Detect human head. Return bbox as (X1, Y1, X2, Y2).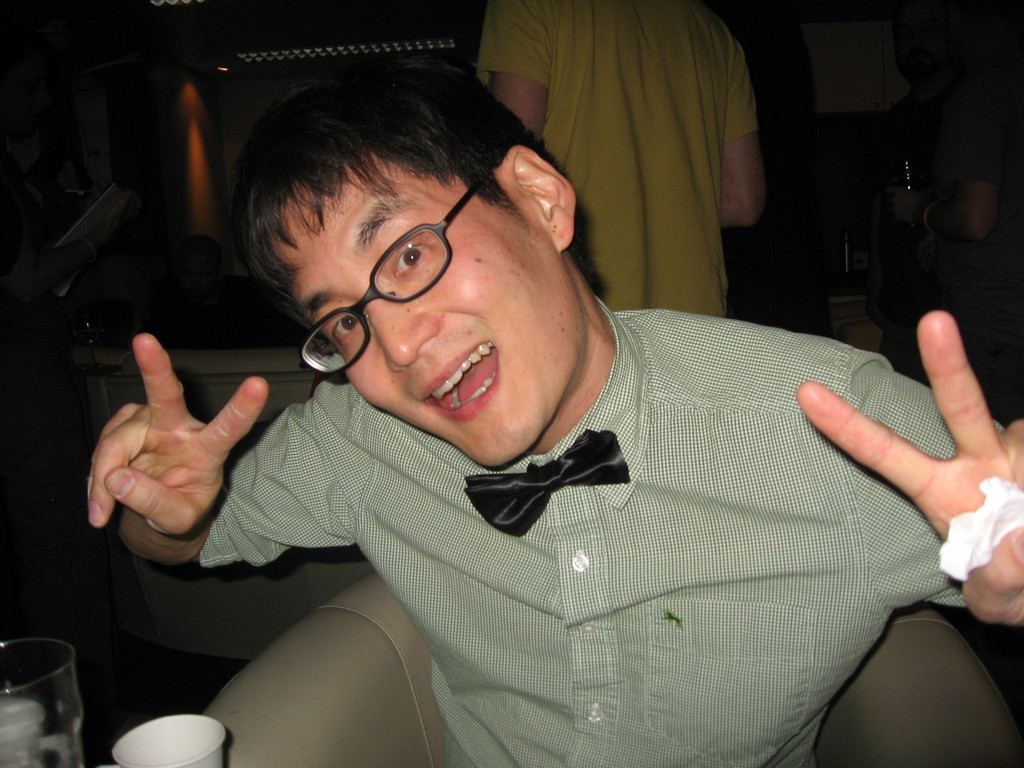
(233, 72, 586, 421).
